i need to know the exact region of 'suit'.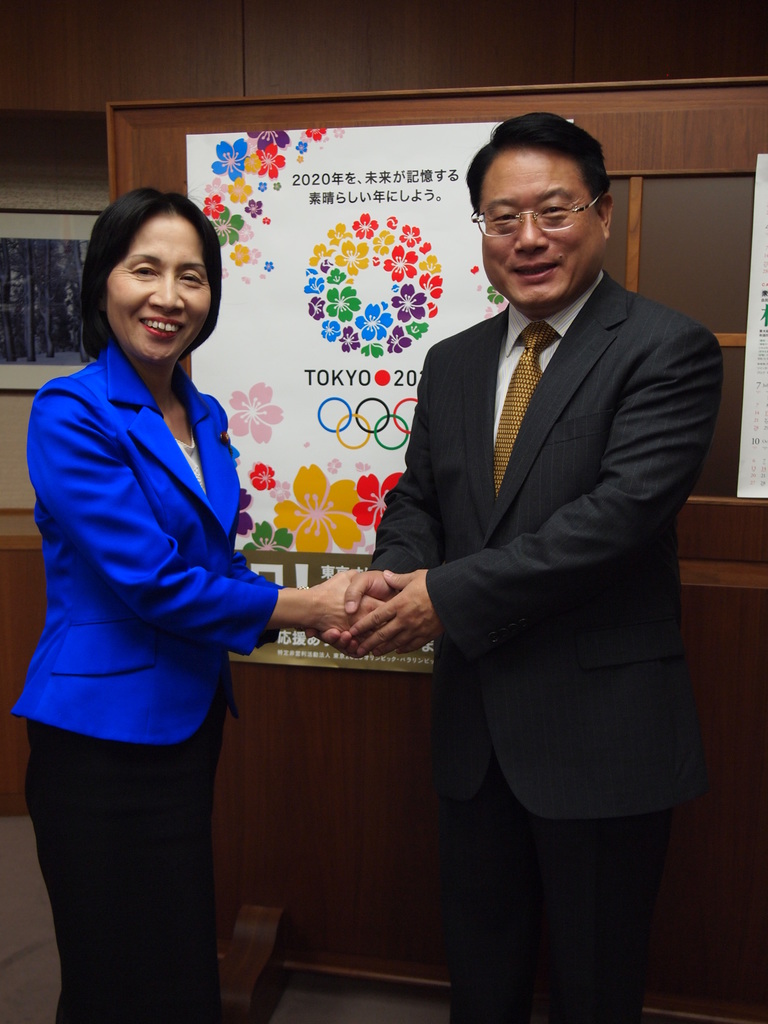
Region: x1=342, y1=138, x2=721, y2=1016.
